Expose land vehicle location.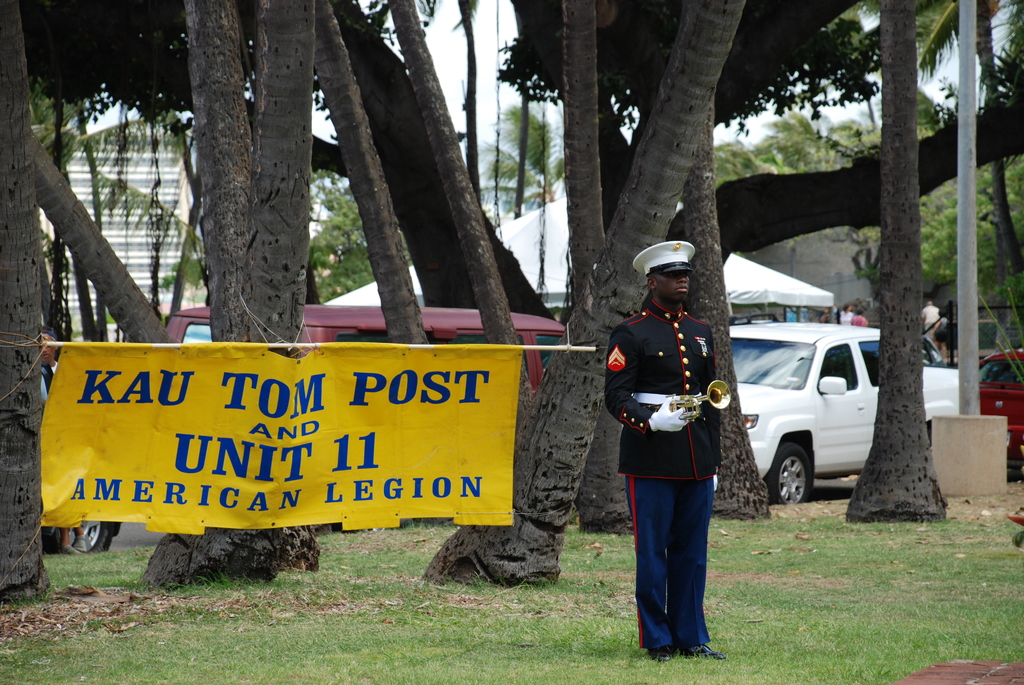
Exposed at Rect(42, 369, 121, 558).
